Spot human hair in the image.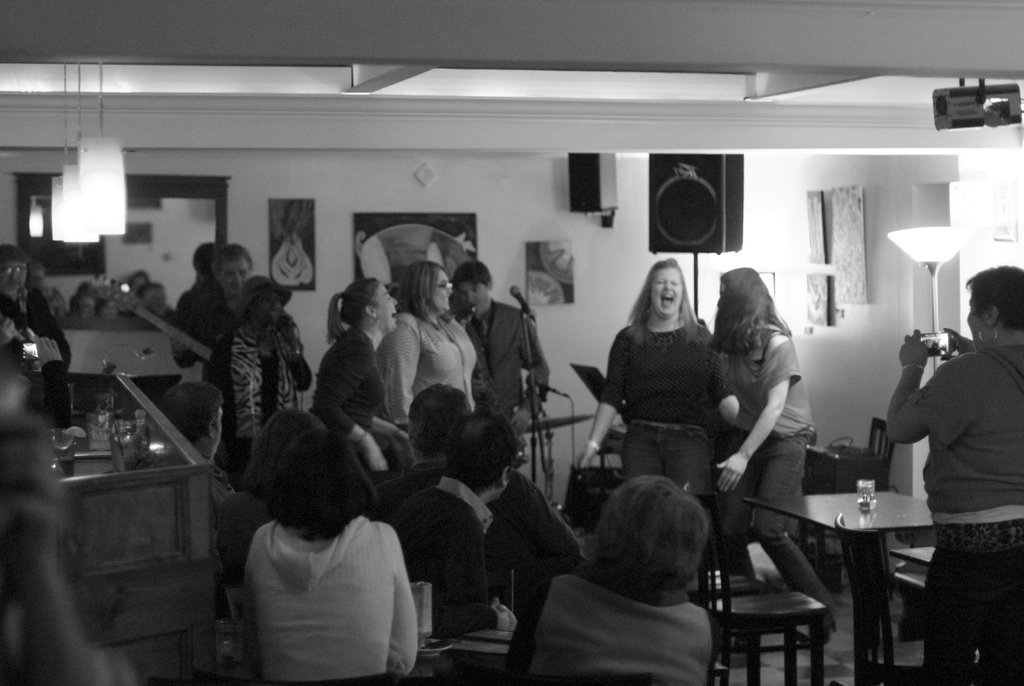
human hair found at (626,258,710,345).
